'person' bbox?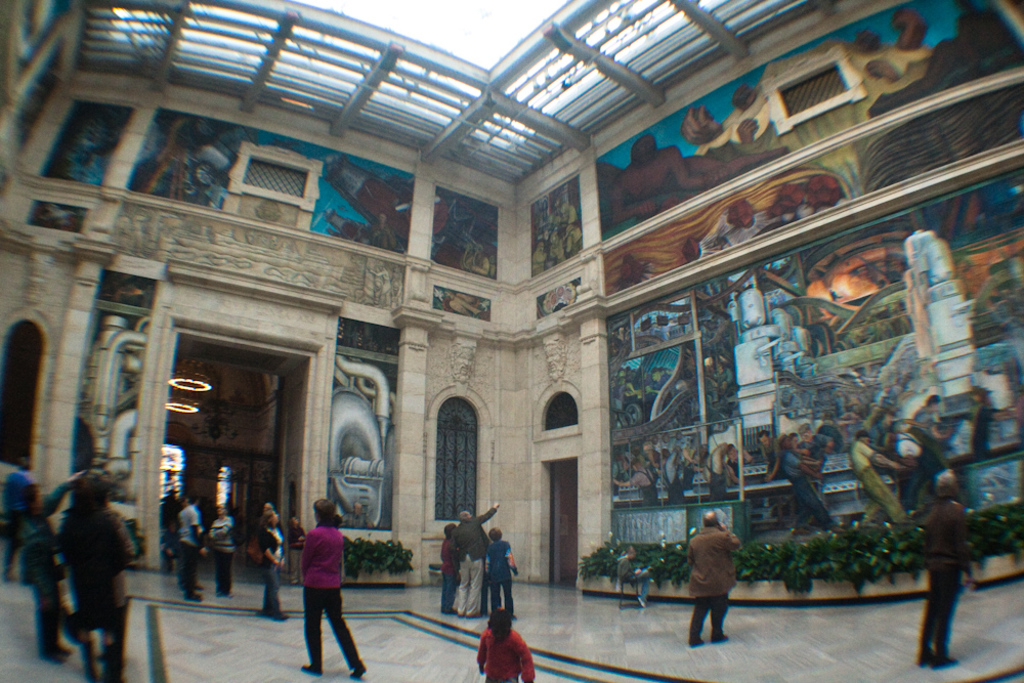
[490,538,519,617]
